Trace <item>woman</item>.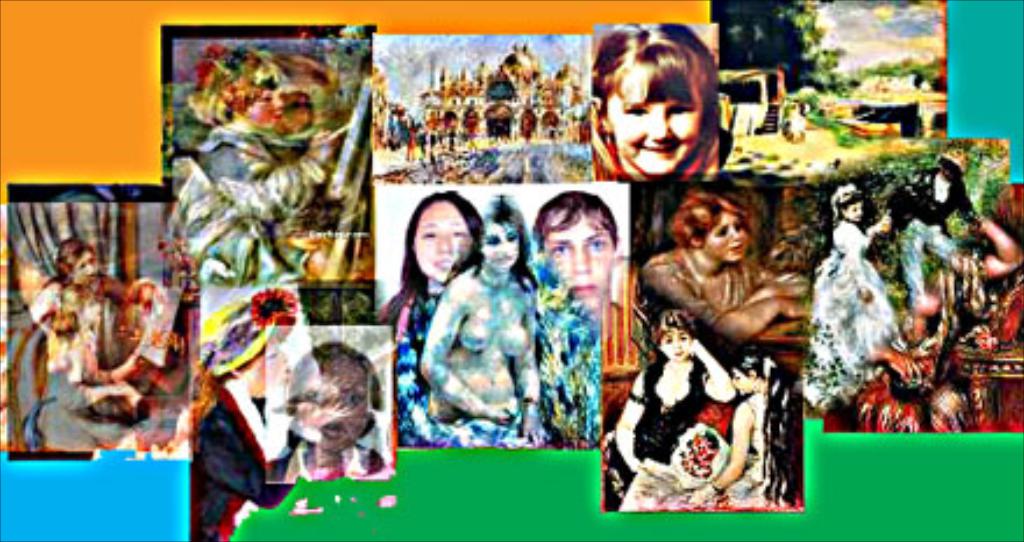
Traced to <region>598, 309, 738, 507</region>.
